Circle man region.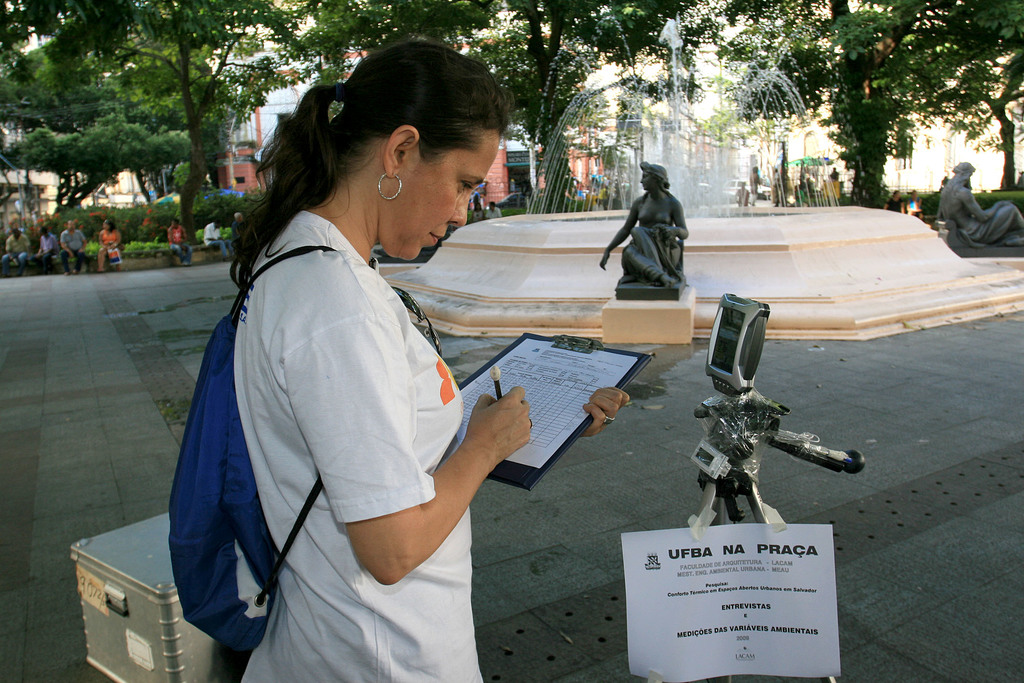
Region: {"x1": 0, "y1": 227, "x2": 31, "y2": 275}.
